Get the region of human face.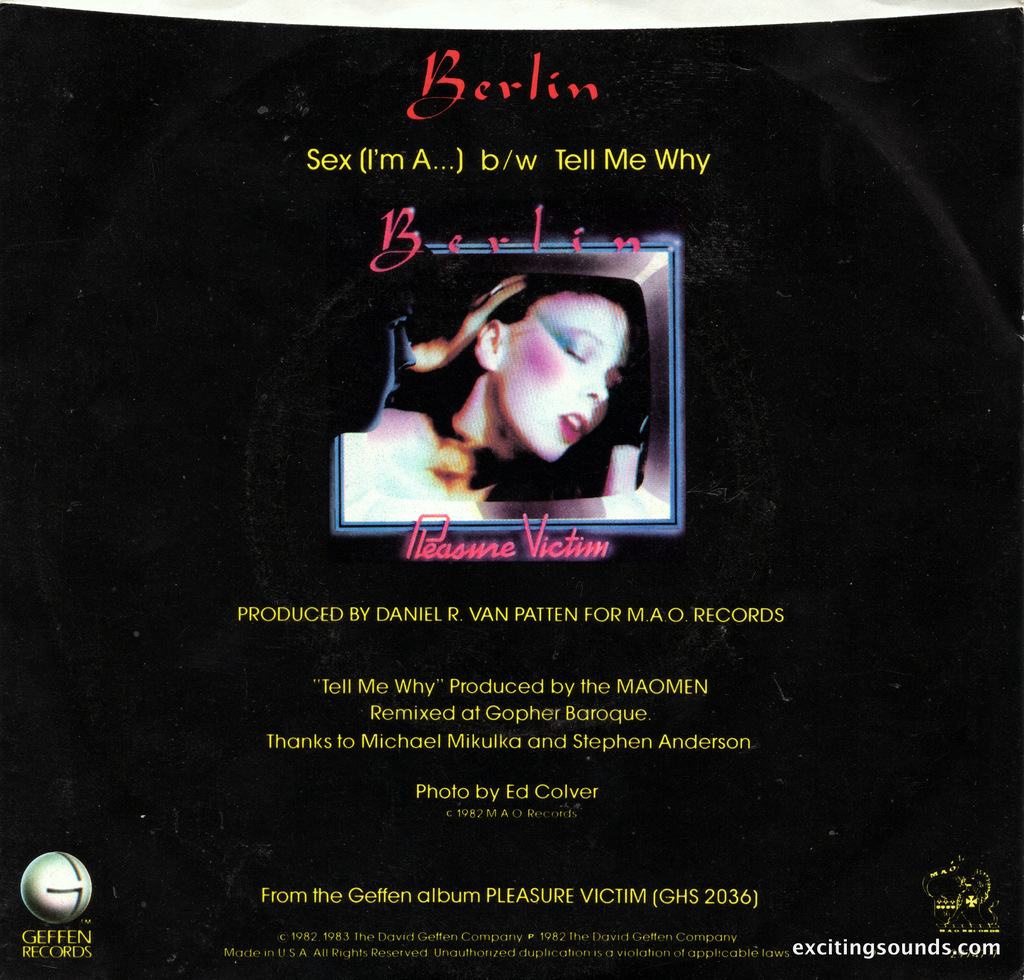
[476, 282, 647, 464].
